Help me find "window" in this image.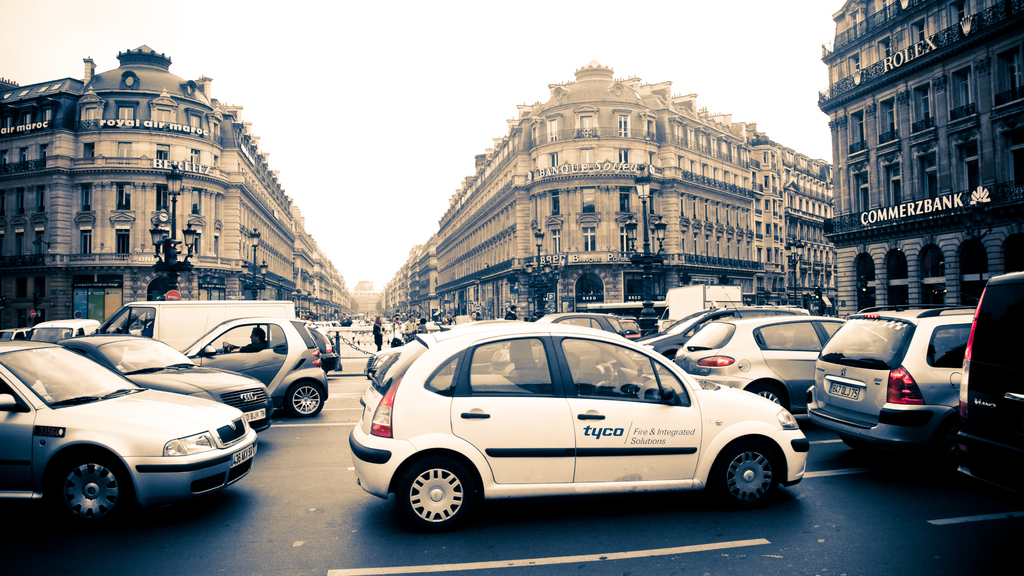
Found it: pyautogui.locateOnScreen(549, 154, 558, 170).
